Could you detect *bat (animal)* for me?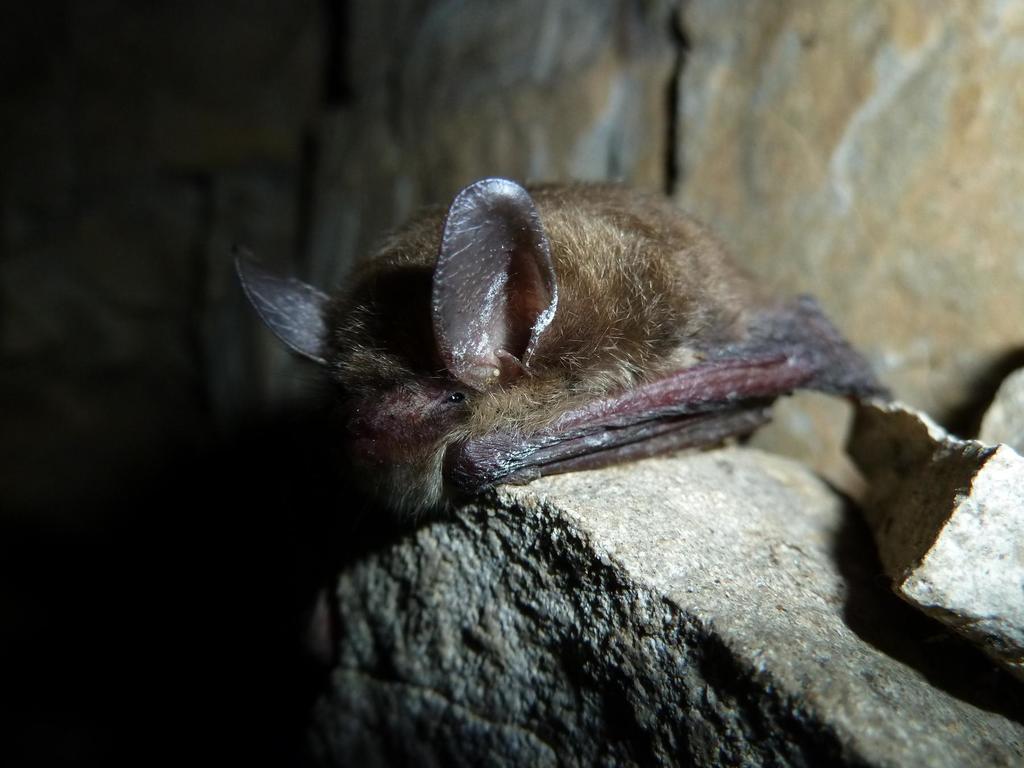
Detection result: detection(230, 170, 887, 547).
